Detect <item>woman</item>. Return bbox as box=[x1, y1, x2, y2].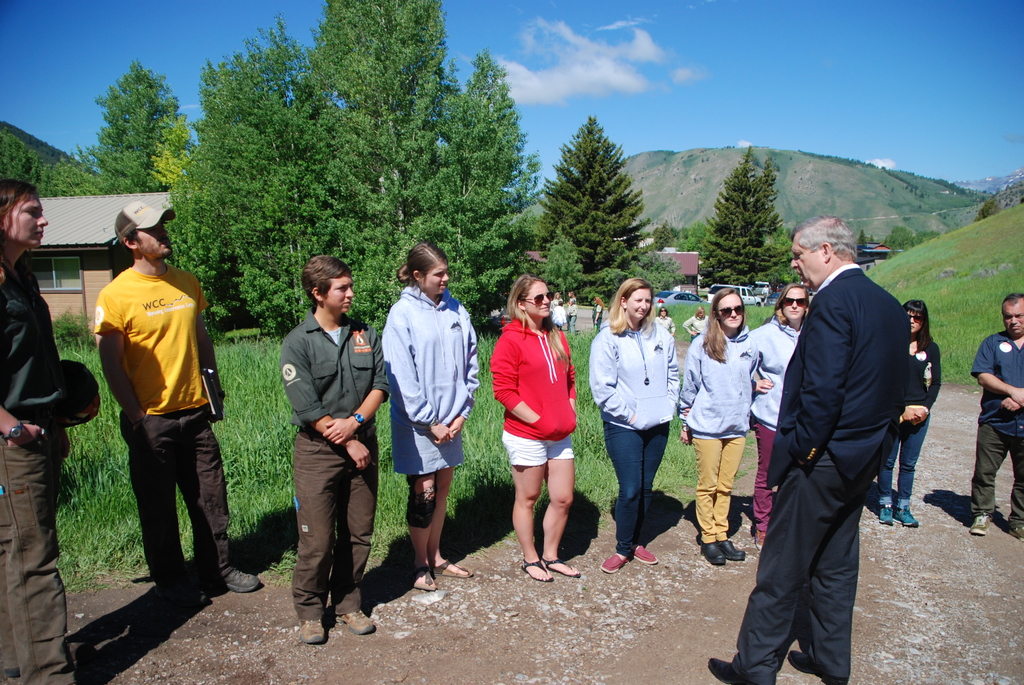
box=[589, 294, 605, 333].
